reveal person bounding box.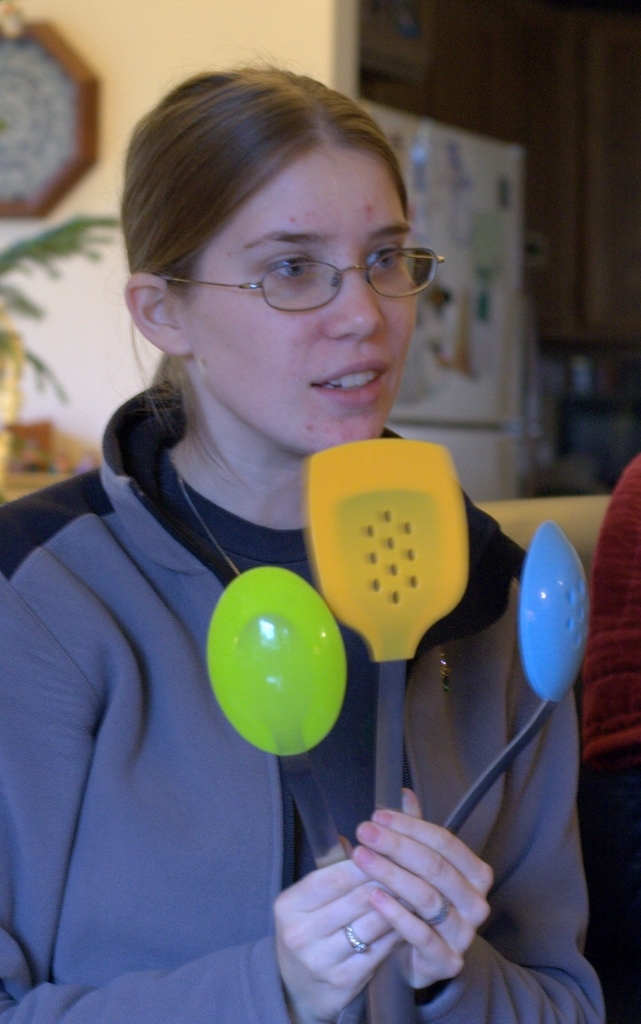
Revealed: (23, 86, 529, 1006).
